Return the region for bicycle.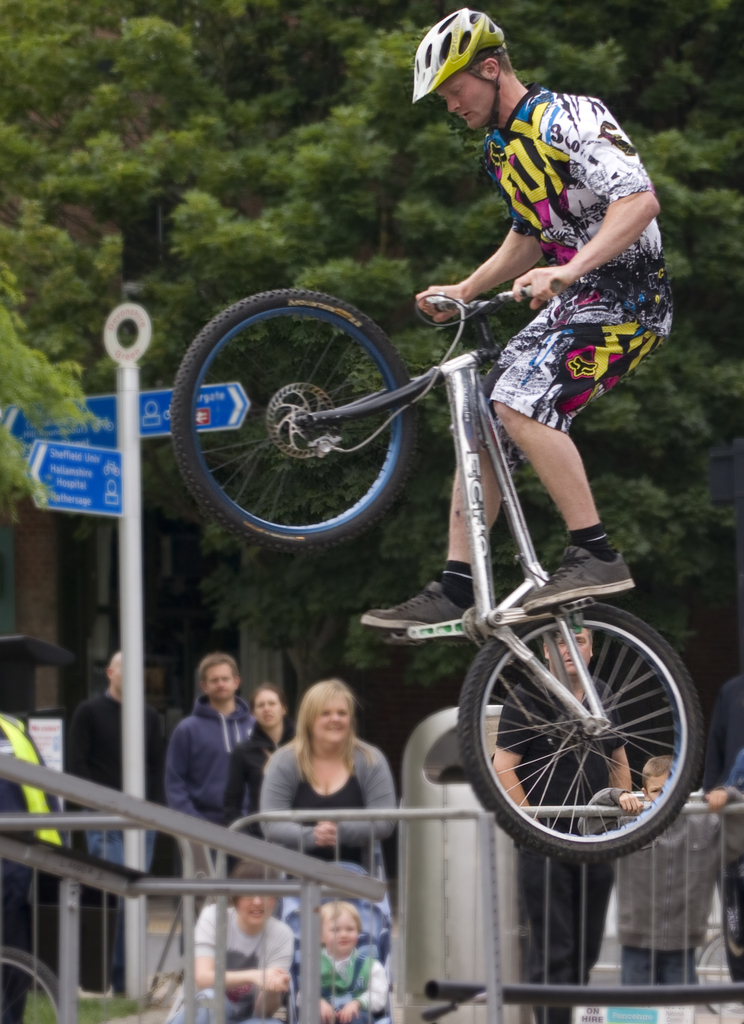
x1=0, y1=944, x2=62, y2=1023.
